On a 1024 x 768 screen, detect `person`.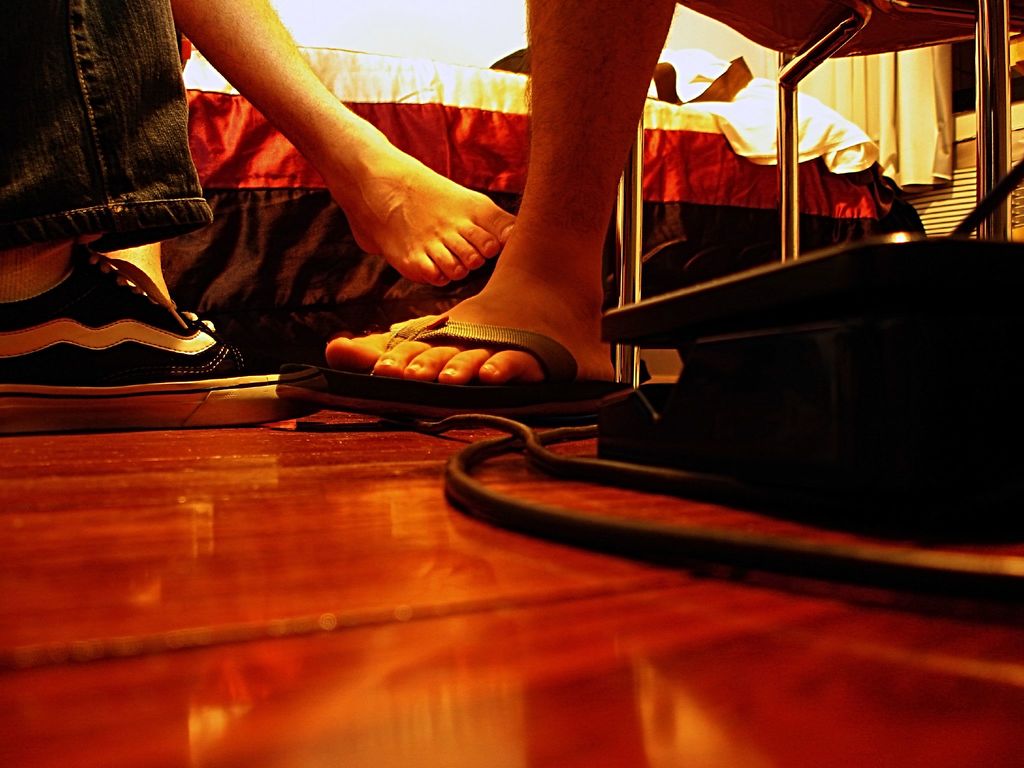
314:0:973:404.
